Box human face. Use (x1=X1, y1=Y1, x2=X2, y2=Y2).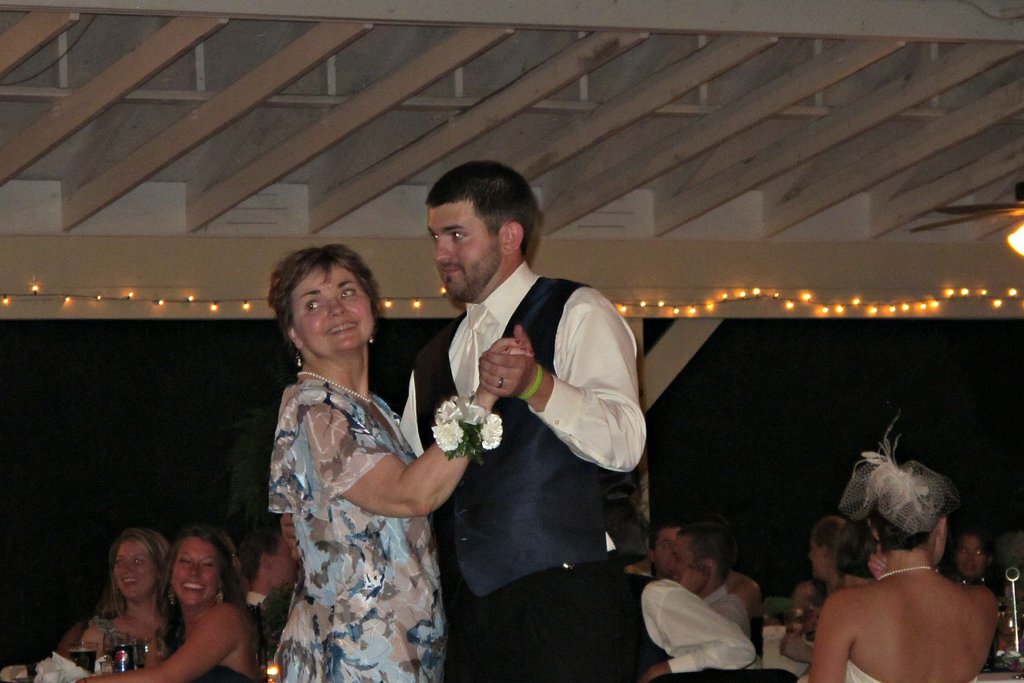
(x1=657, y1=523, x2=682, y2=573).
